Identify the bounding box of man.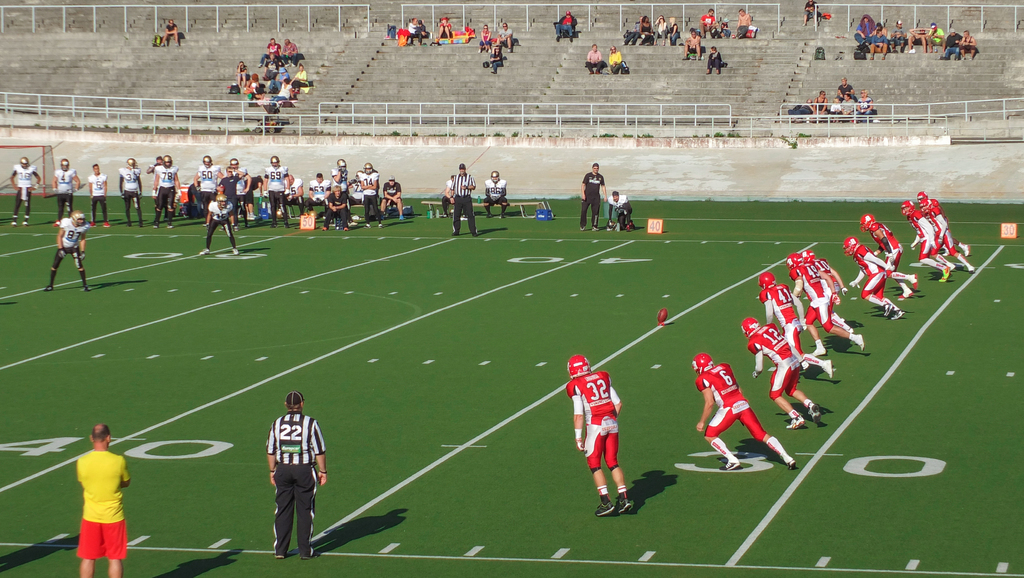
(x1=842, y1=236, x2=904, y2=319).
